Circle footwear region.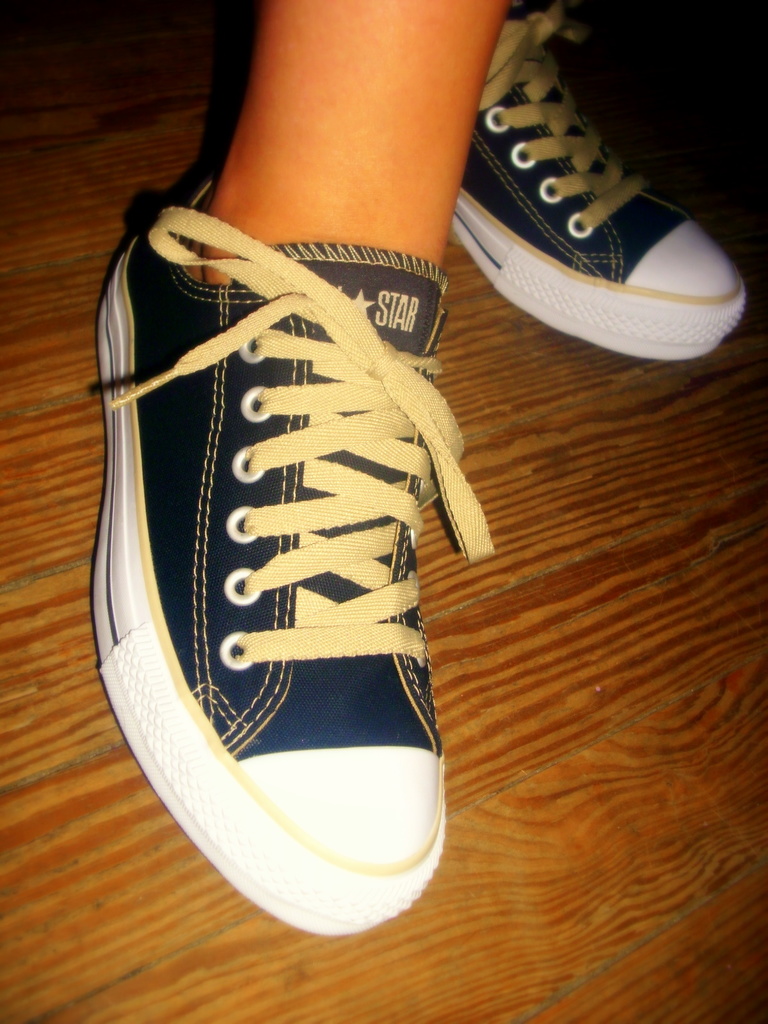
Region: locate(443, 0, 755, 365).
